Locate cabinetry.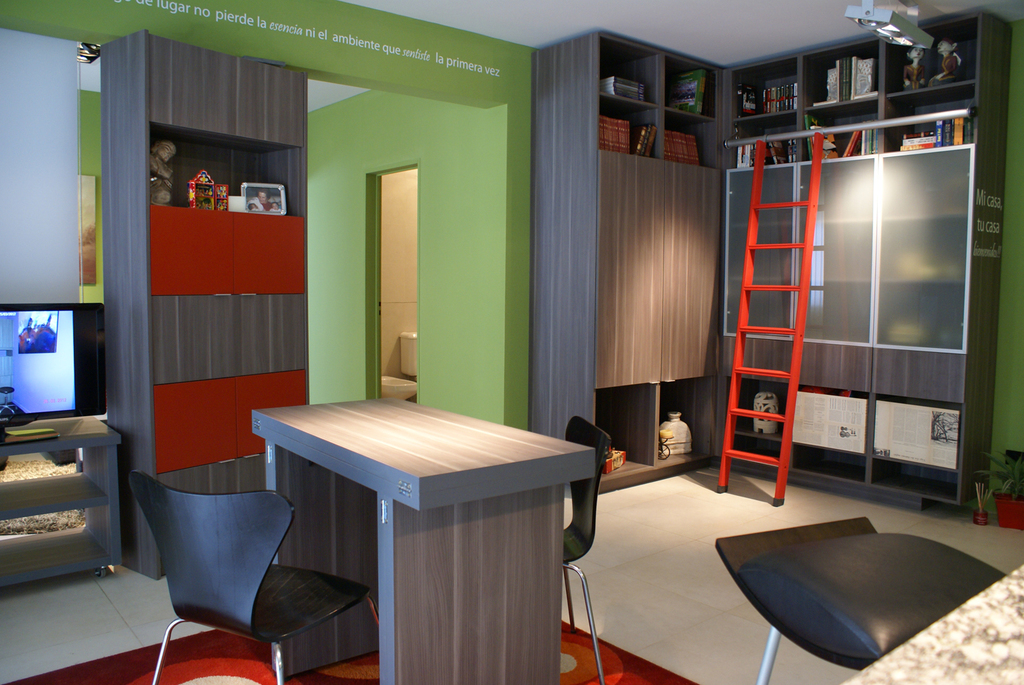
Bounding box: bbox=(530, 27, 719, 484).
